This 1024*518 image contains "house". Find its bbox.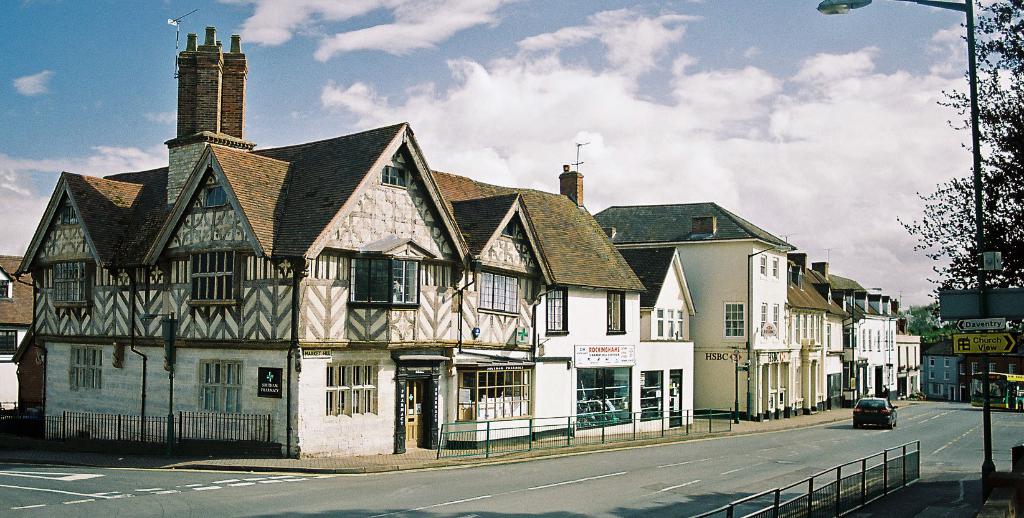
x1=616, y1=243, x2=699, y2=435.
